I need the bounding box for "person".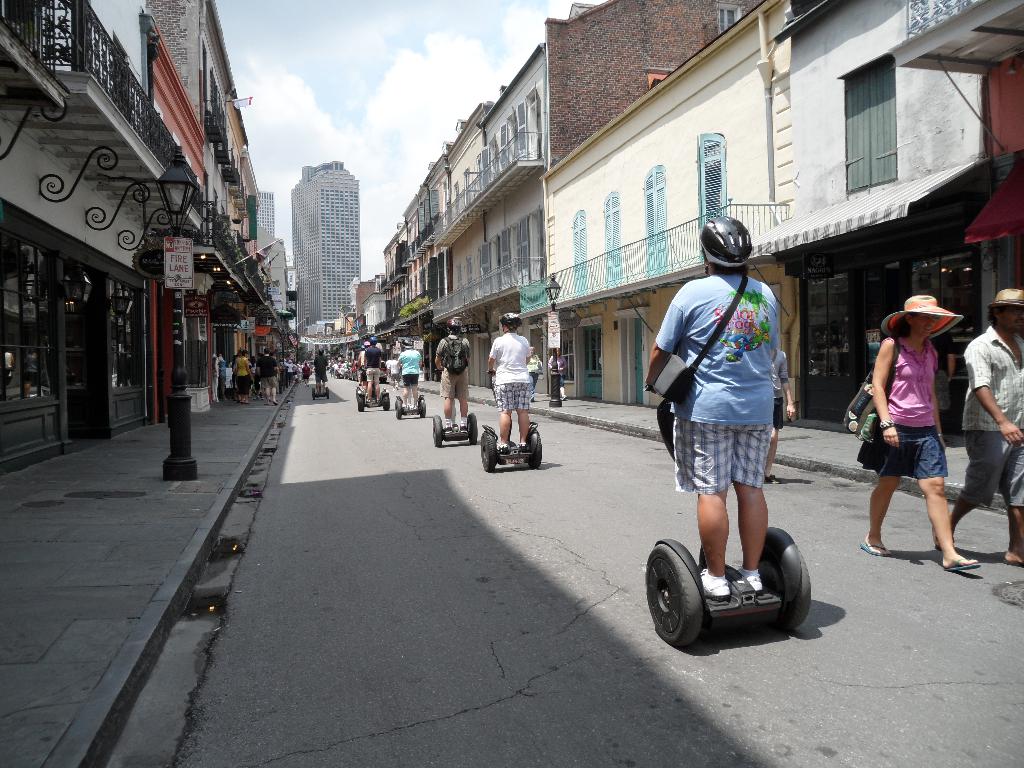
Here it is: 228:348:252:409.
